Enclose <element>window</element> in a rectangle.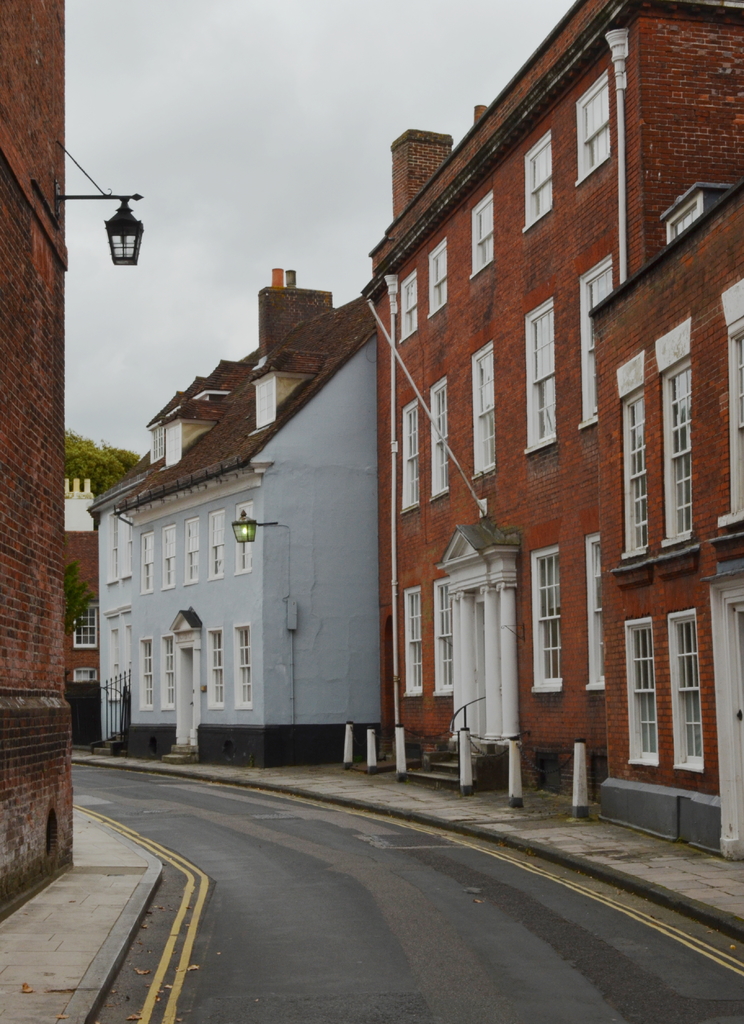
locate(580, 249, 611, 419).
